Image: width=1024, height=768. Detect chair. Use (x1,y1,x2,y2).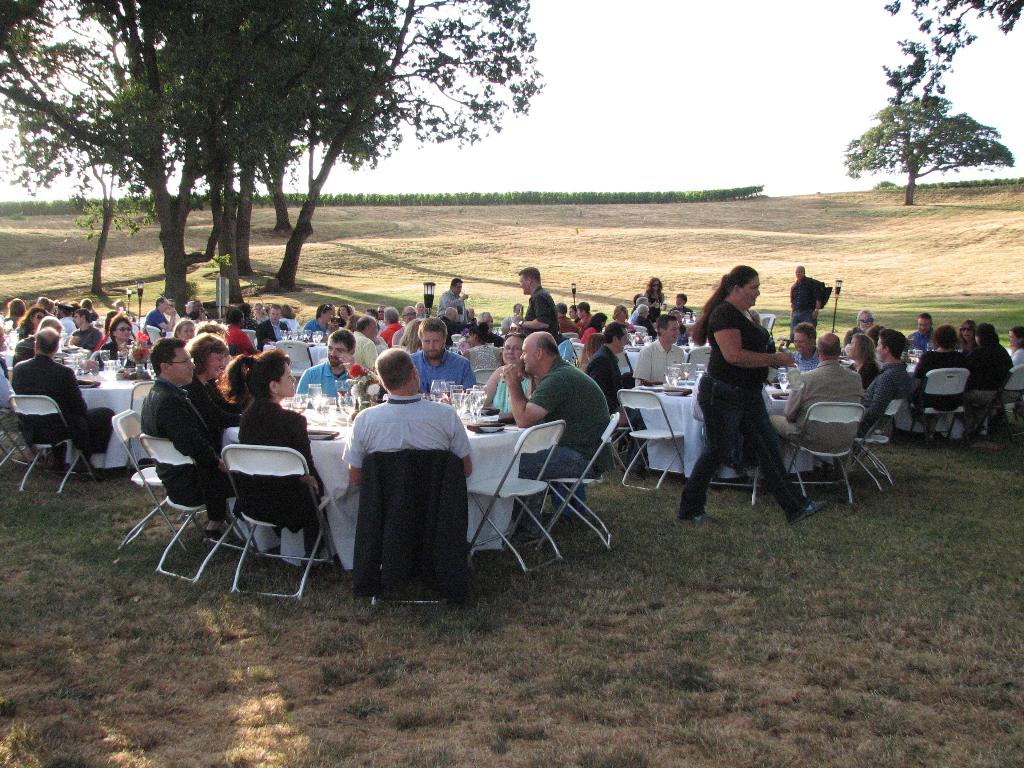
(221,440,340,600).
